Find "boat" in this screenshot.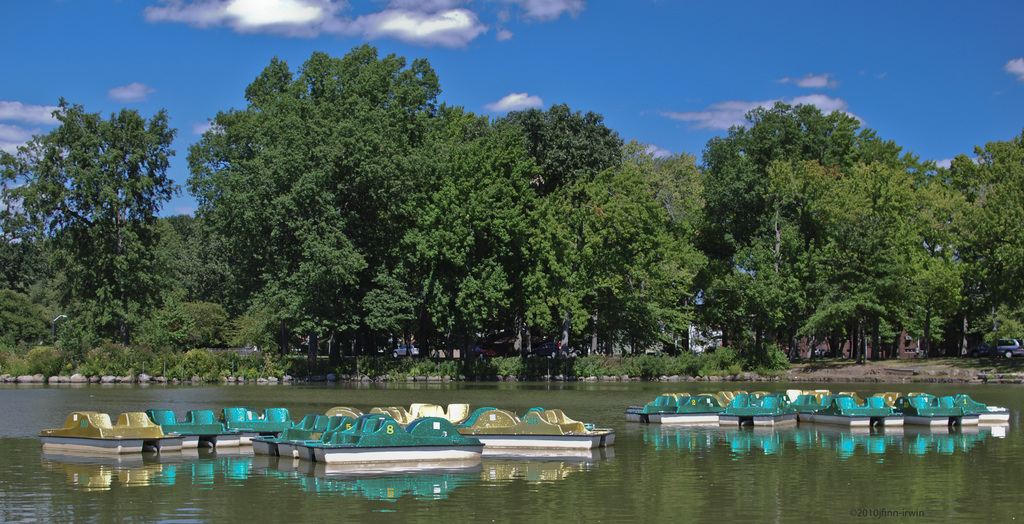
The bounding box for "boat" is [x1=218, y1=402, x2=296, y2=440].
